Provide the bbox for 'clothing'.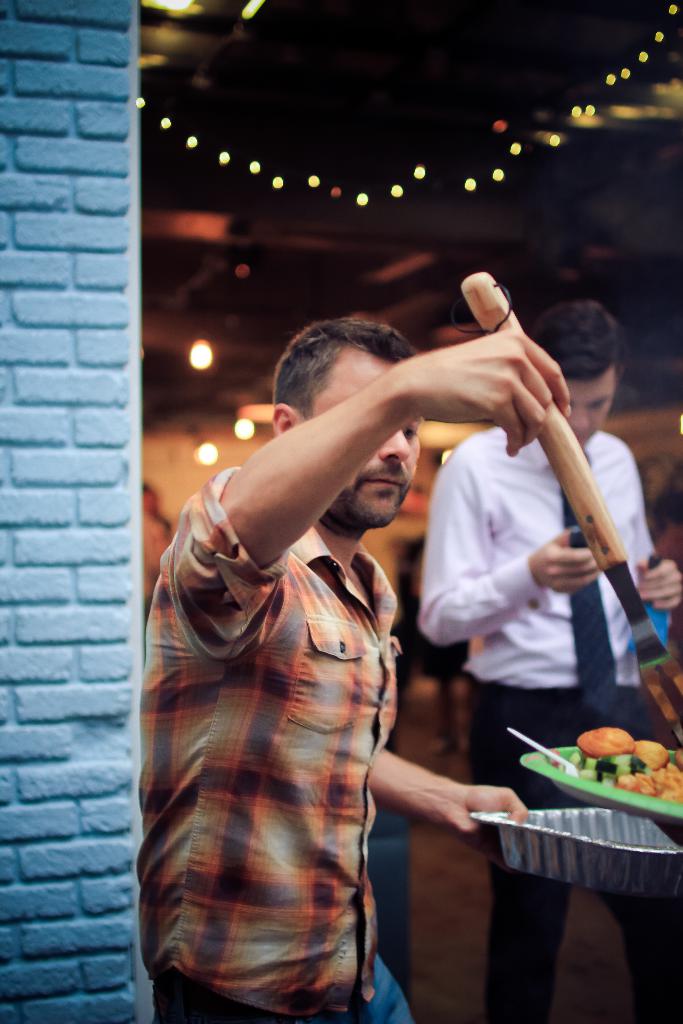
locate(423, 414, 679, 1023).
